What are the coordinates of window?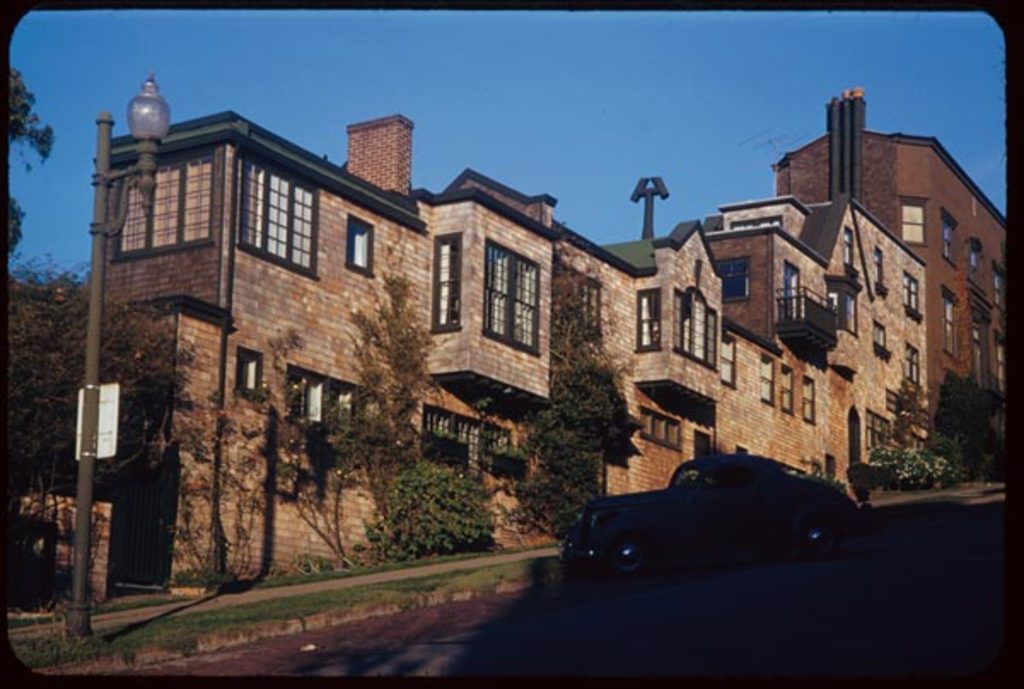
234, 157, 319, 281.
